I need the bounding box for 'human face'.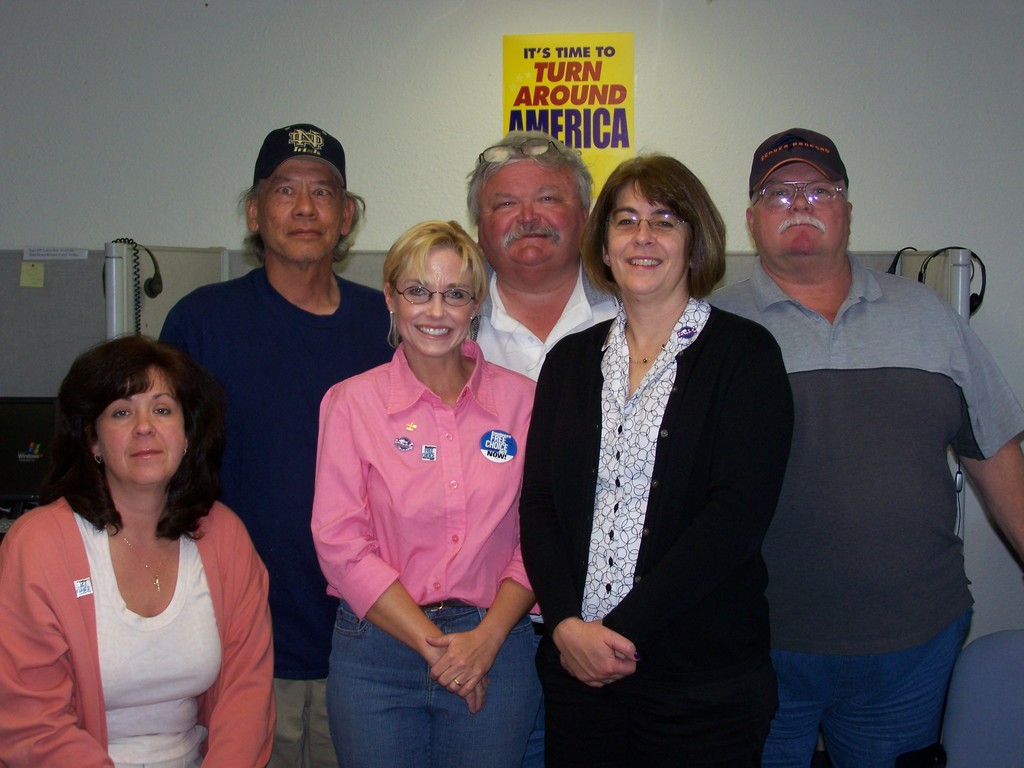
Here it is: {"left": 481, "top": 161, "right": 586, "bottom": 268}.
